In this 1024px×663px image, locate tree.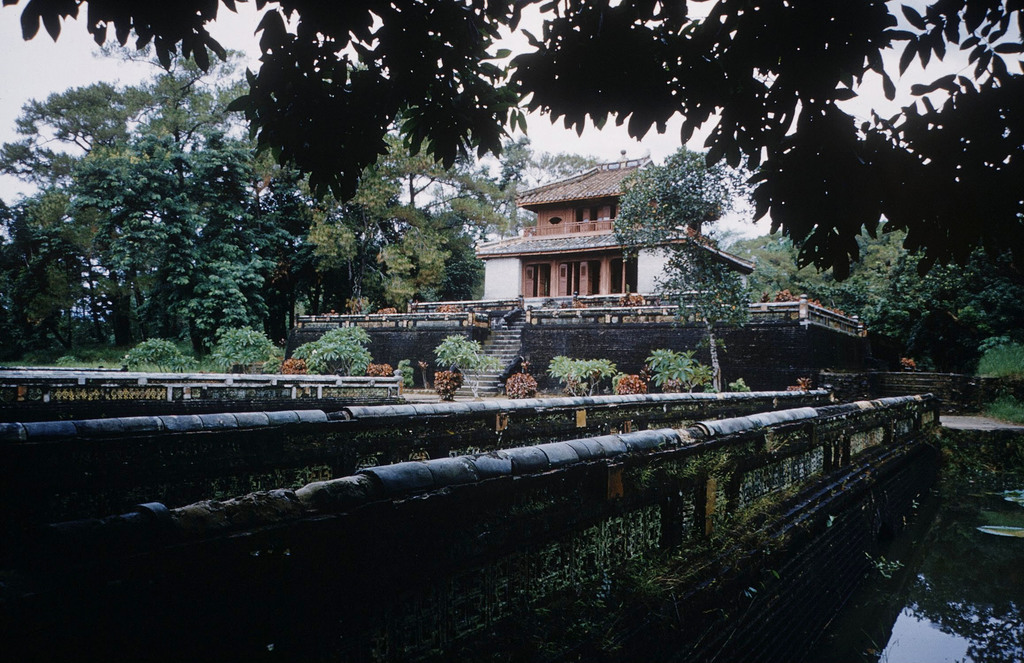
Bounding box: [203,325,278,371].
